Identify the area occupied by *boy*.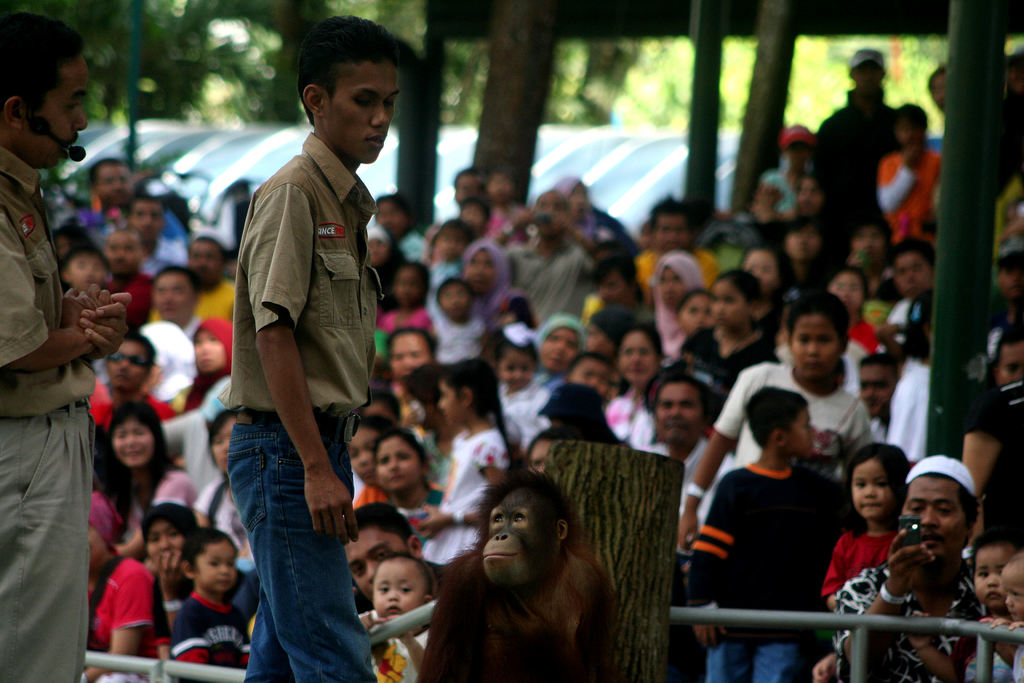
Area: Rect(171, 528, 250, 682).
